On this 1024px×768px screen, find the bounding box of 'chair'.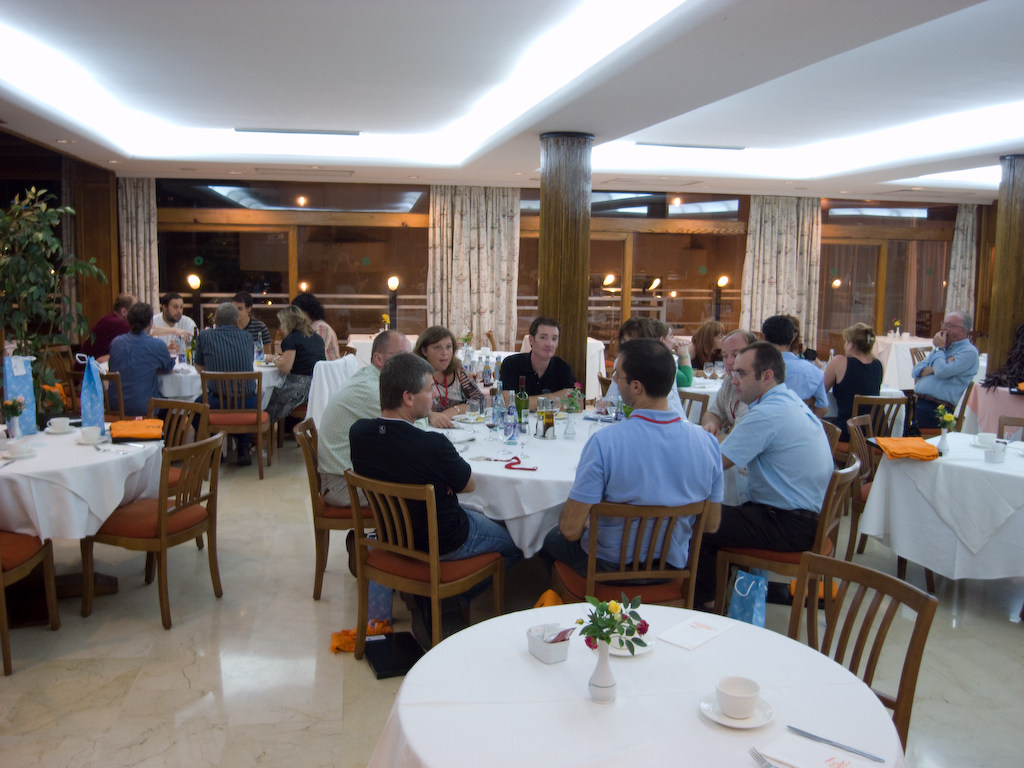
Bounding box: 910 379 972 441.
